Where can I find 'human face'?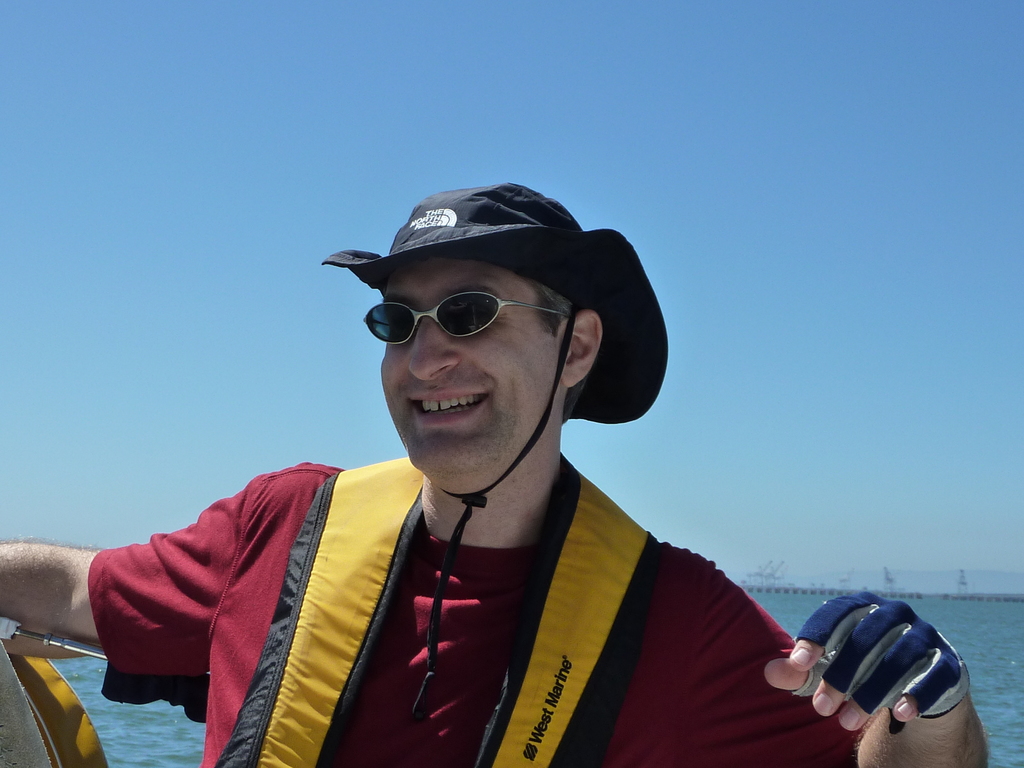
You can find it at crop(380, 257, 562, 493).
